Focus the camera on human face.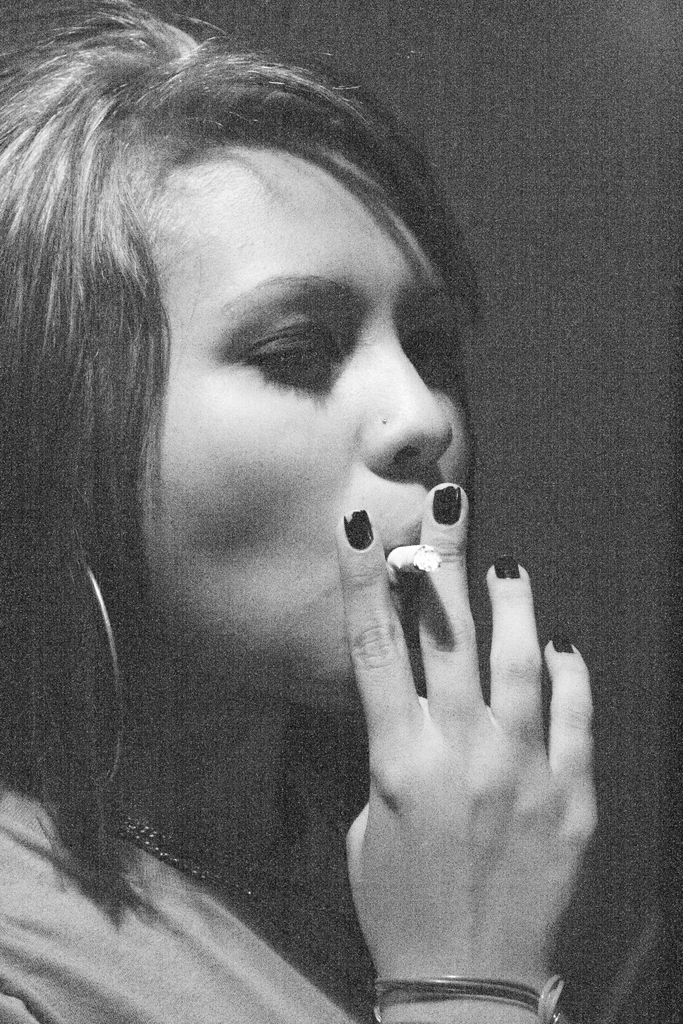
Focus region: 134:134:482:712.
